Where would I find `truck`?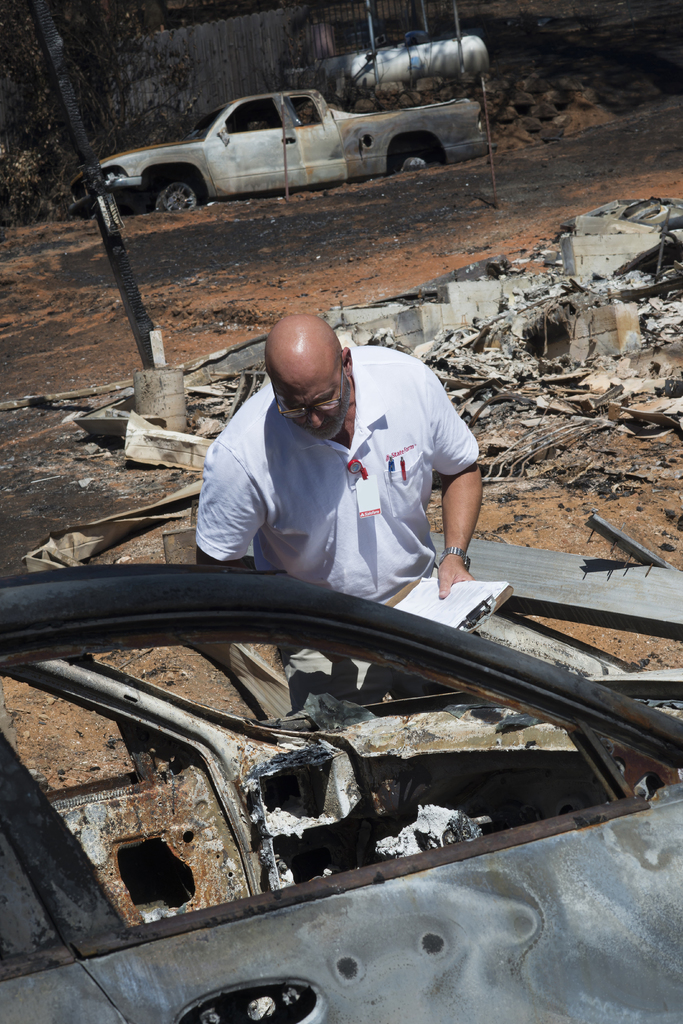
At x1=79 y1=76 x2=501 y2=202.
